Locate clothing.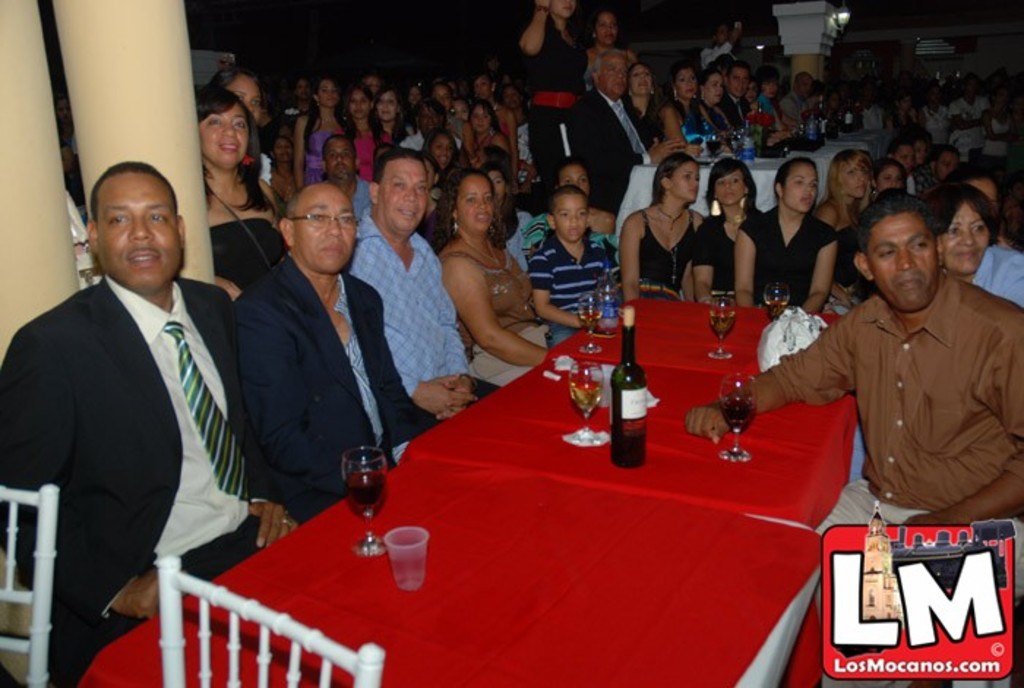
Bounding box: locate(395, 121, 456, 160).
